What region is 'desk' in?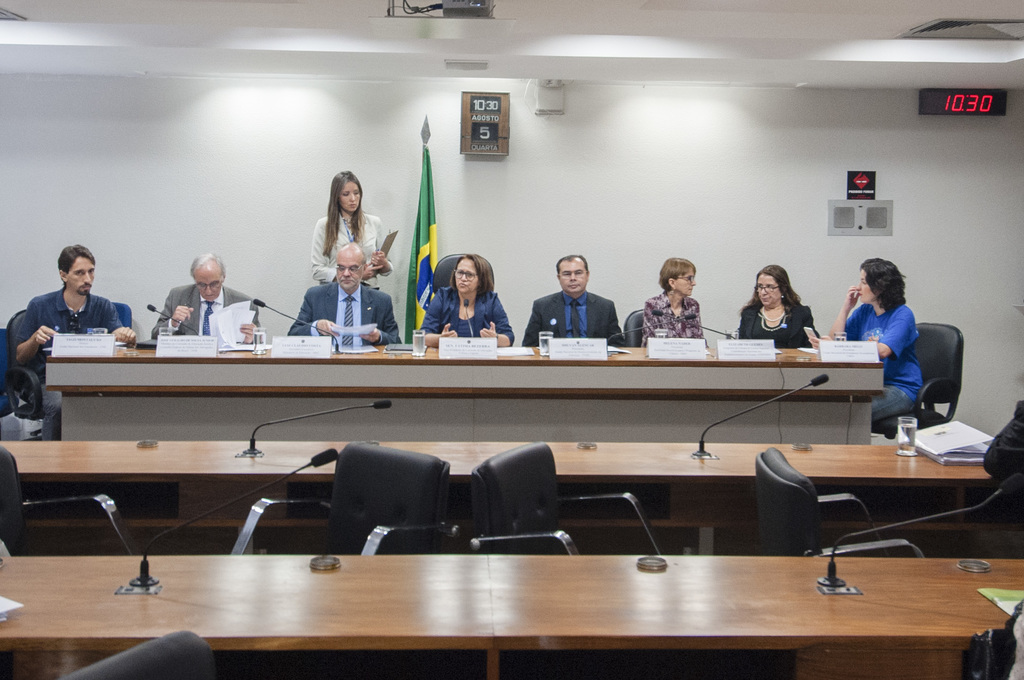
{"x1": 0, "y1": 555, "x2": 1023, "y2": 679}.
